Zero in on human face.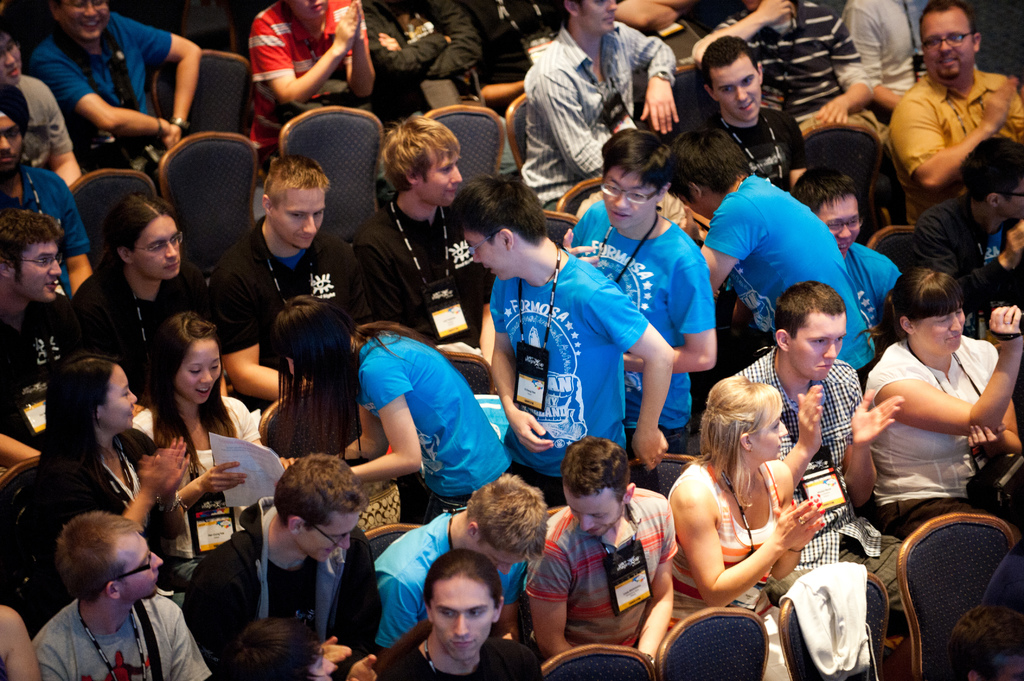
Zeroed in: BBox(599, 170, 646, 229).
